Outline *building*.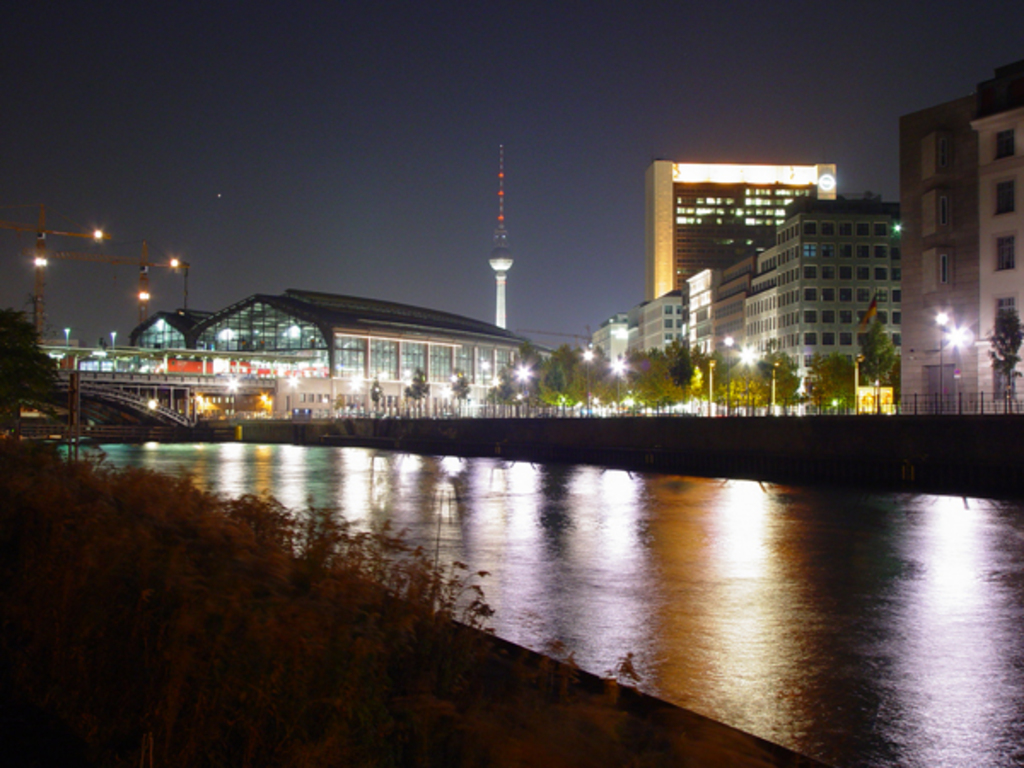
Outline: bbox(686, 263, 753, 367).
